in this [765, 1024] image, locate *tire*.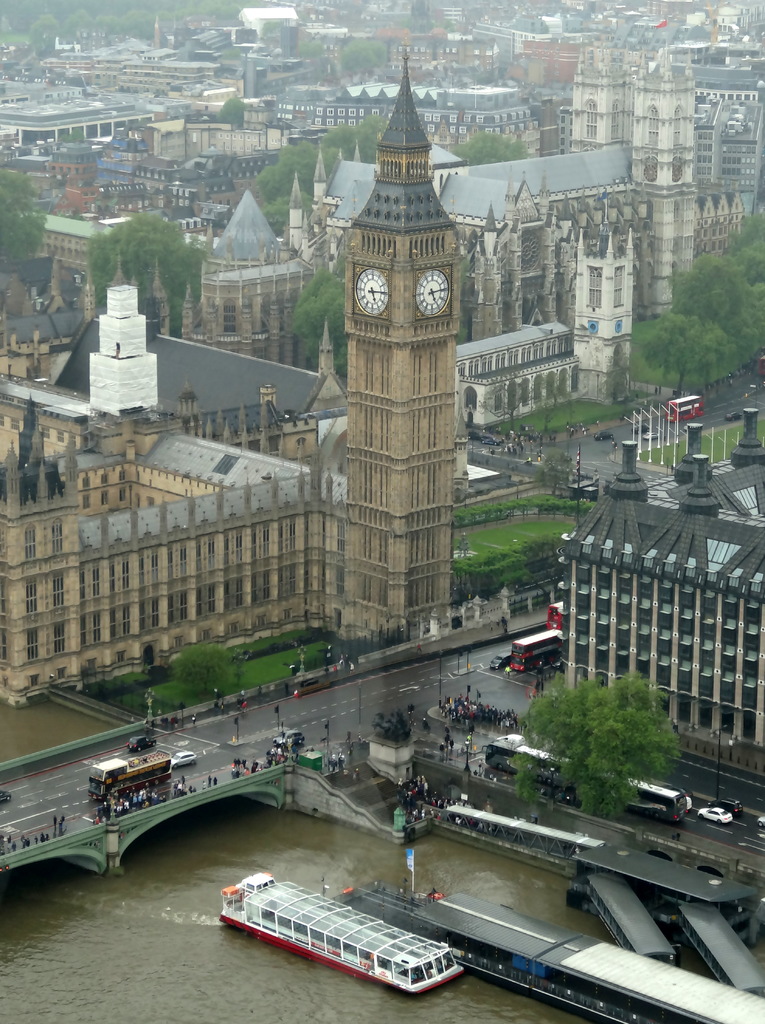
Bounding box: 547/776/554/787.
